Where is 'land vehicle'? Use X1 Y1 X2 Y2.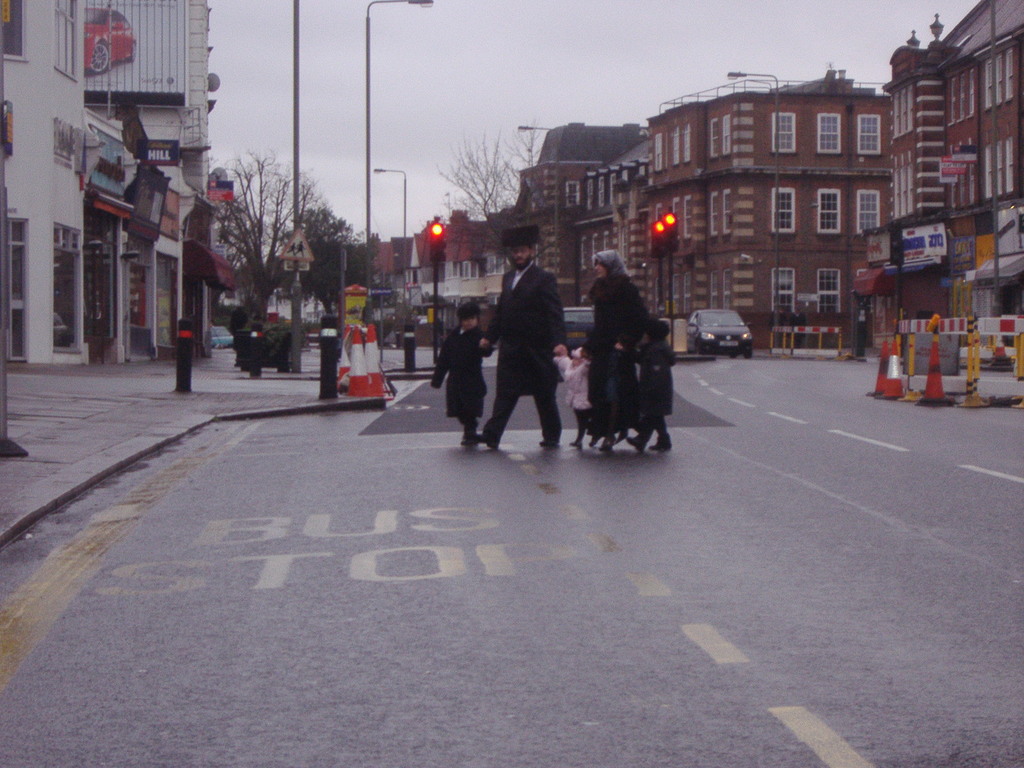
690 289 759 371.
